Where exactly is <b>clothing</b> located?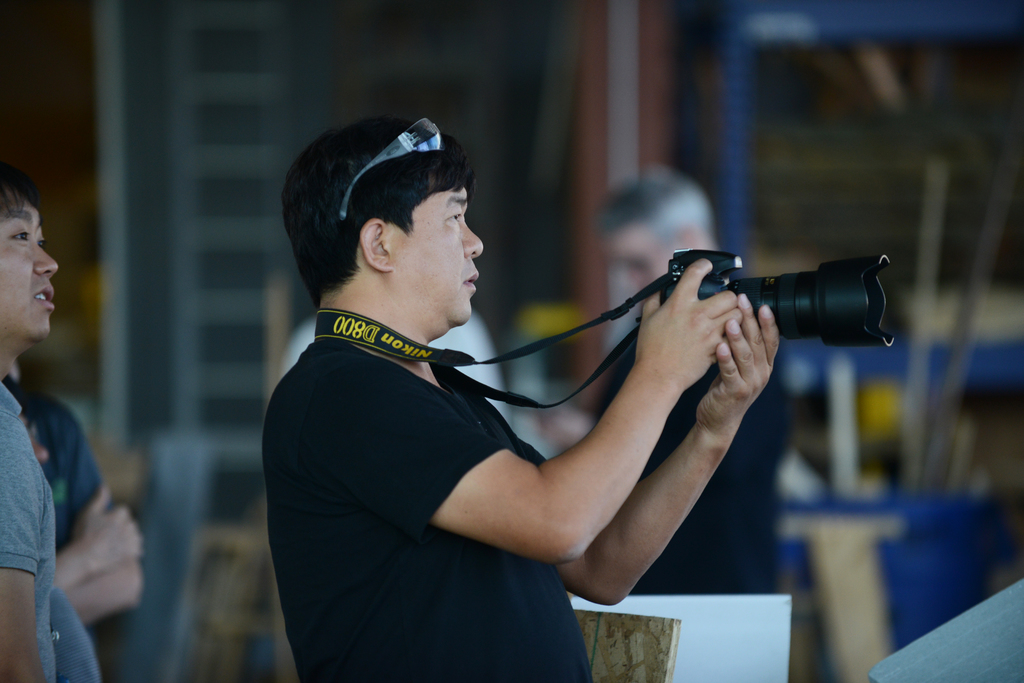
Its bounding box is <bbox>593, 333, 790, 596</bbox>.
